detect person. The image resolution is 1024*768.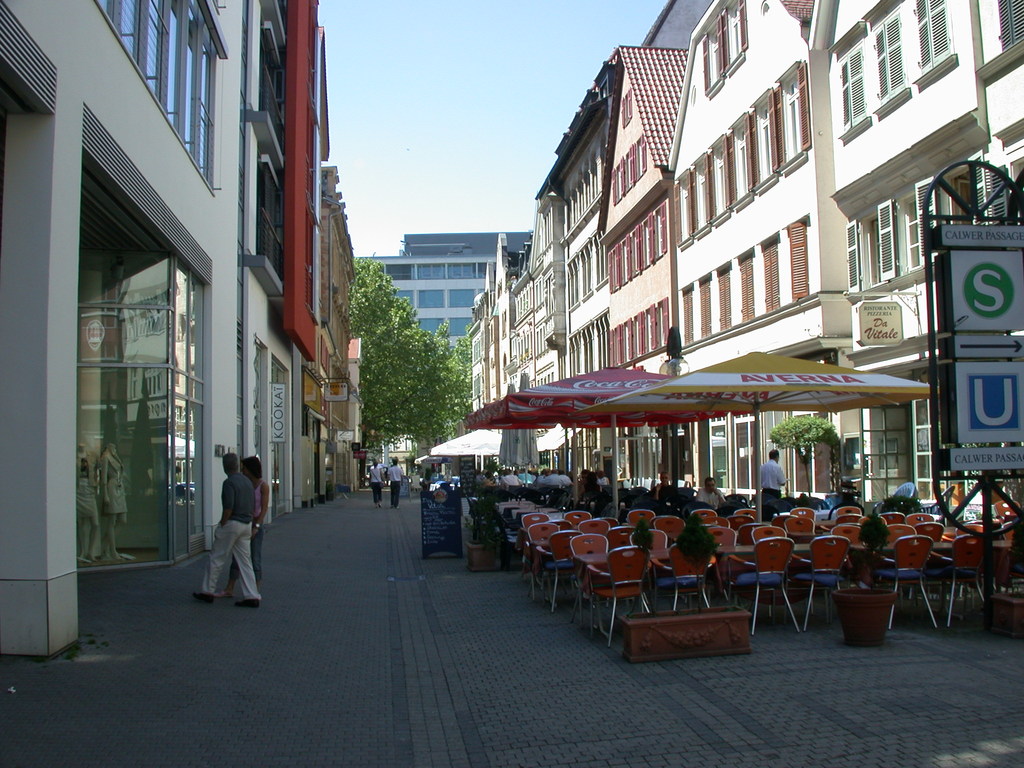
367,456,383,511.
